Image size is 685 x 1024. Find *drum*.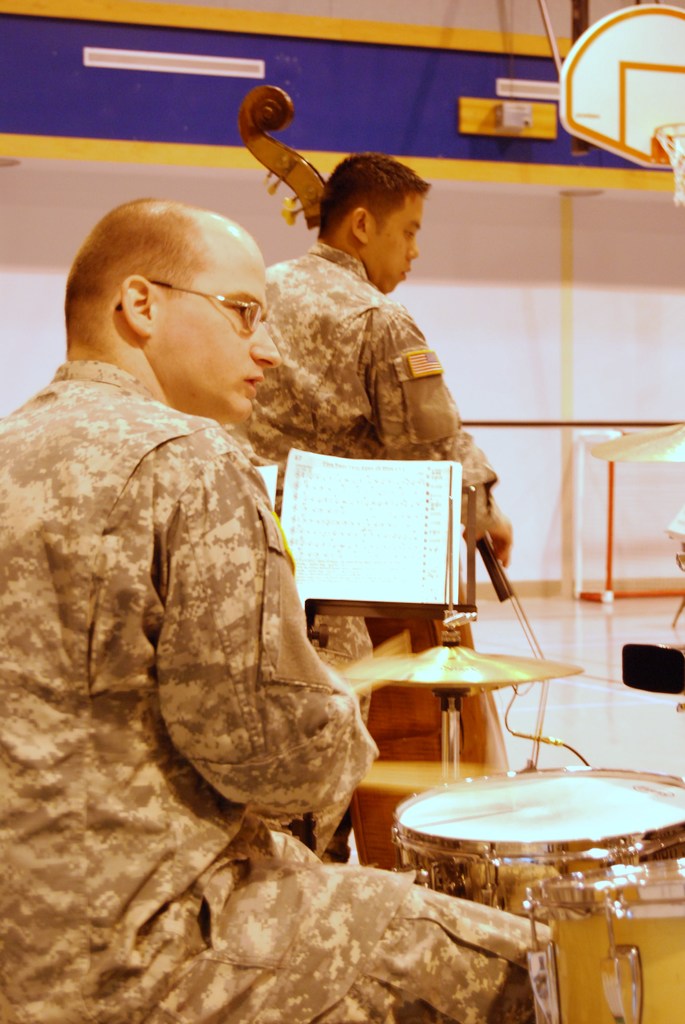
[x1=393, y1=764, x2=684, y2=917].
